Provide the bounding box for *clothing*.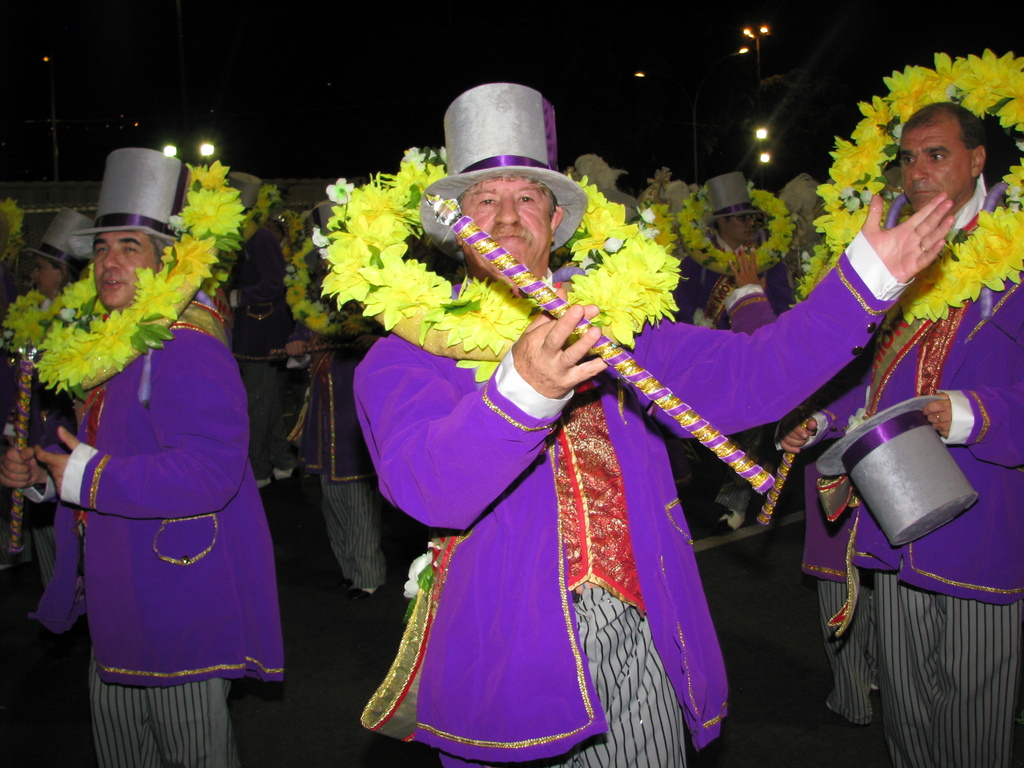
{"left": 769, "top": 171, "right": 1023, "bottom": 767}.
